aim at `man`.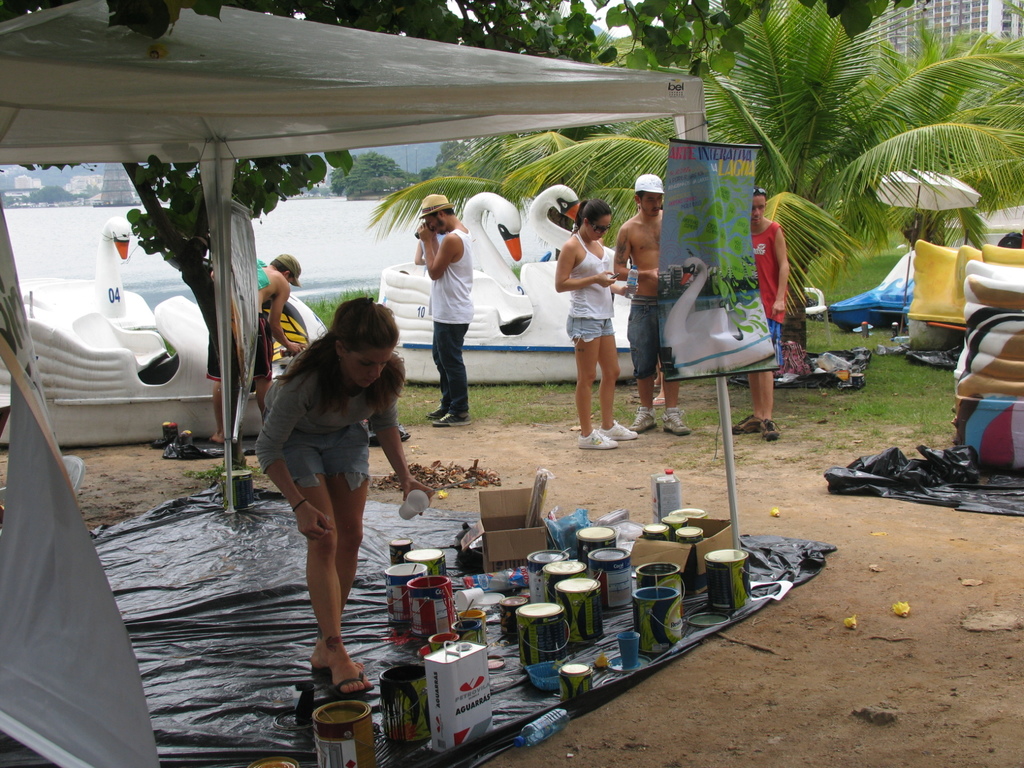
Aimed at left=732, top=188, right=789, bottom=440.
